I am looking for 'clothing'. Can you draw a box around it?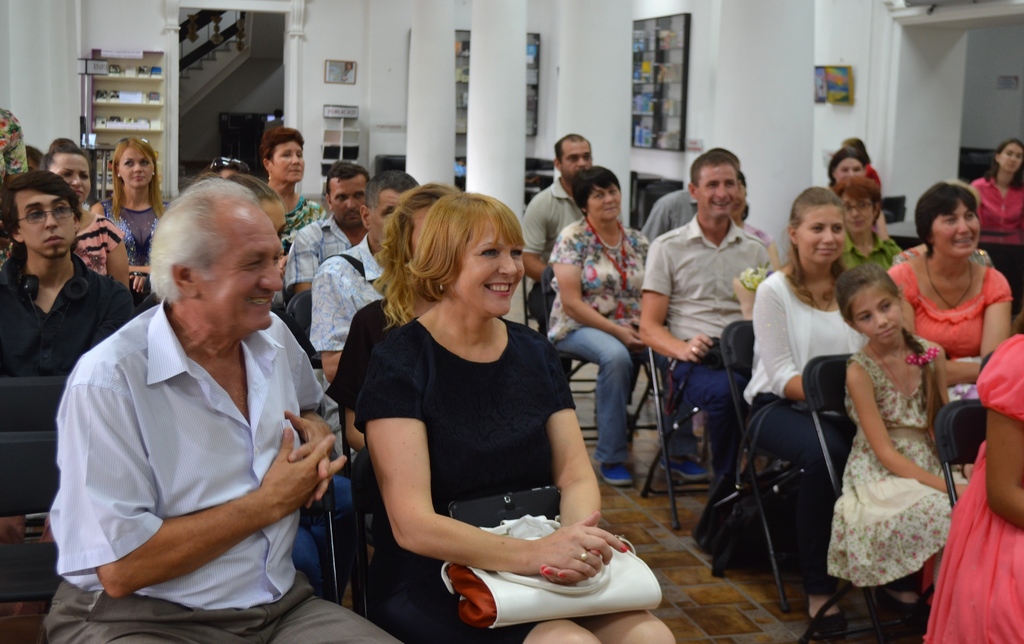
Sure, the bounding box is bbox(516, 184, 591, 258).
